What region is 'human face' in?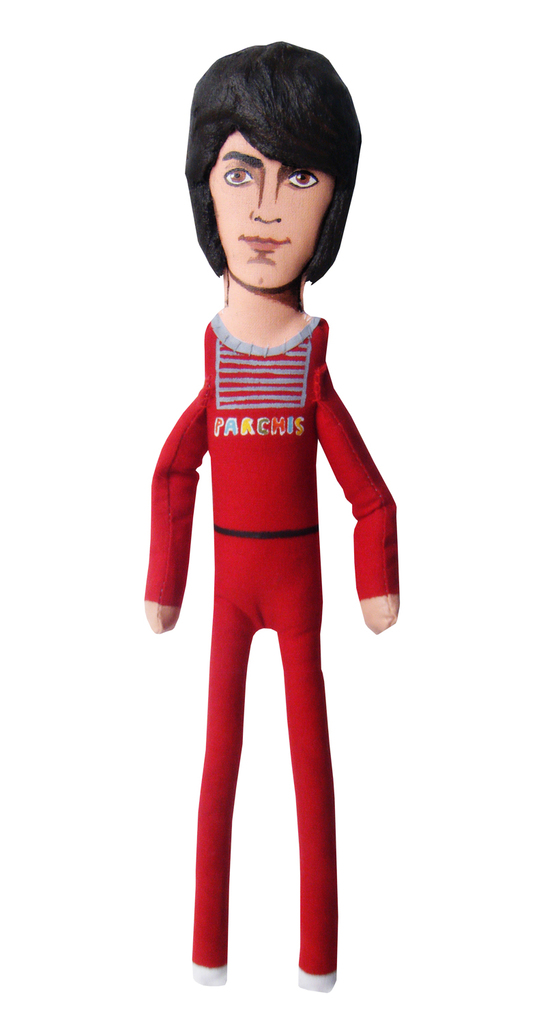
[x1=213, y1=130, x2=335, y2=289].
